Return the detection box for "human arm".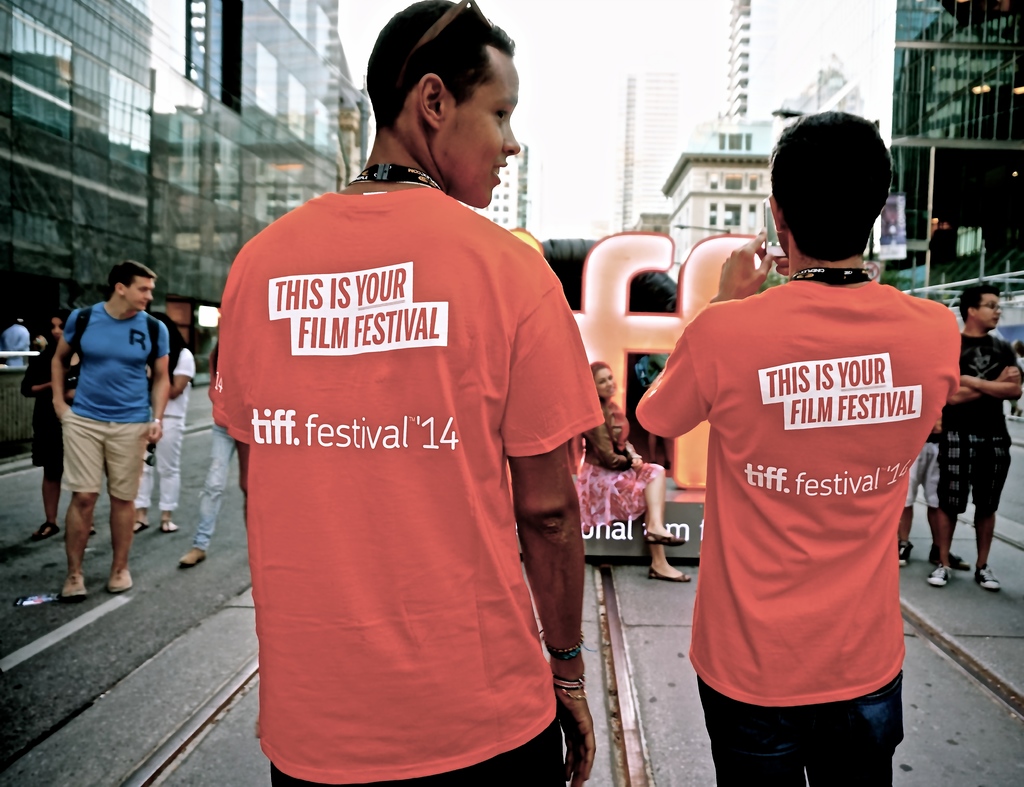
detection(20, 351, 48, 401).
